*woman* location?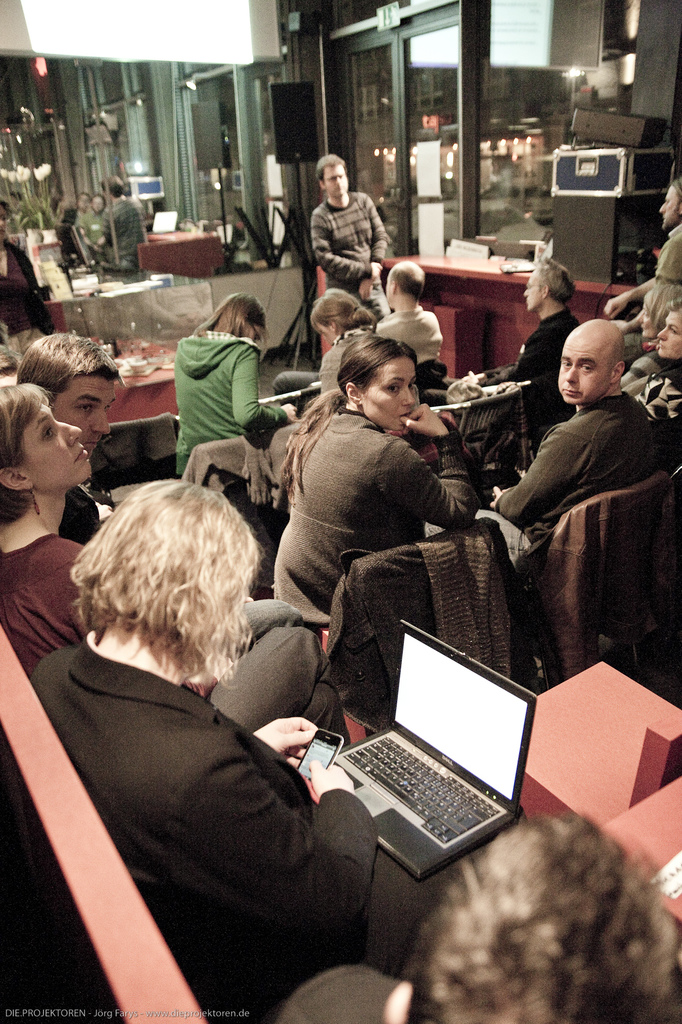
bbox=[0, 380, 305, 695]
